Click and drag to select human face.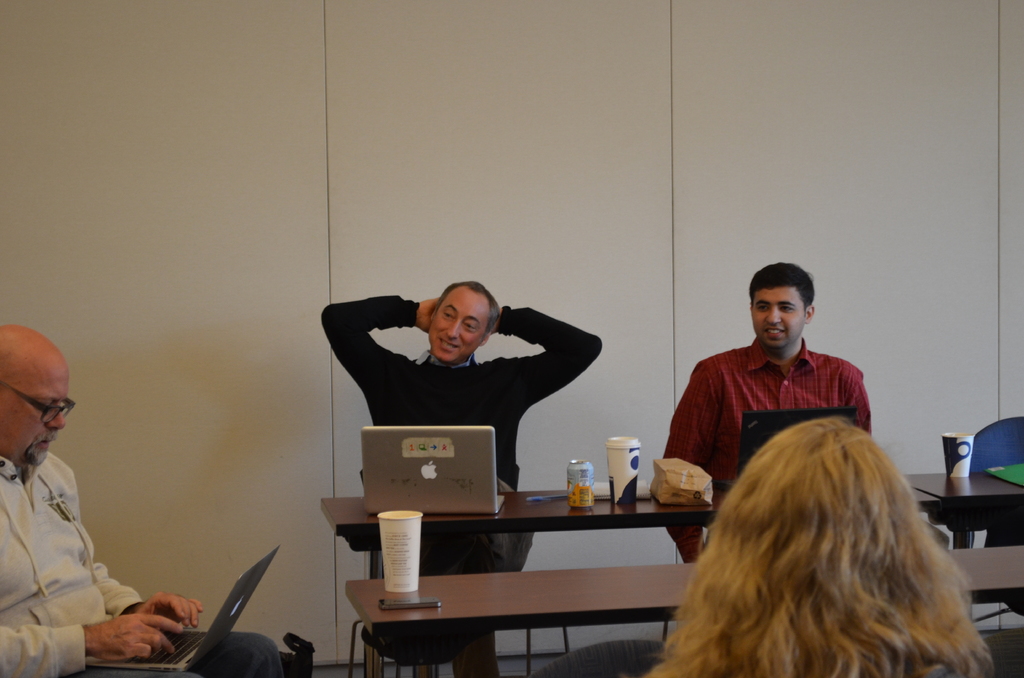
Selection: bbox=(0, 346, 74, 468).
